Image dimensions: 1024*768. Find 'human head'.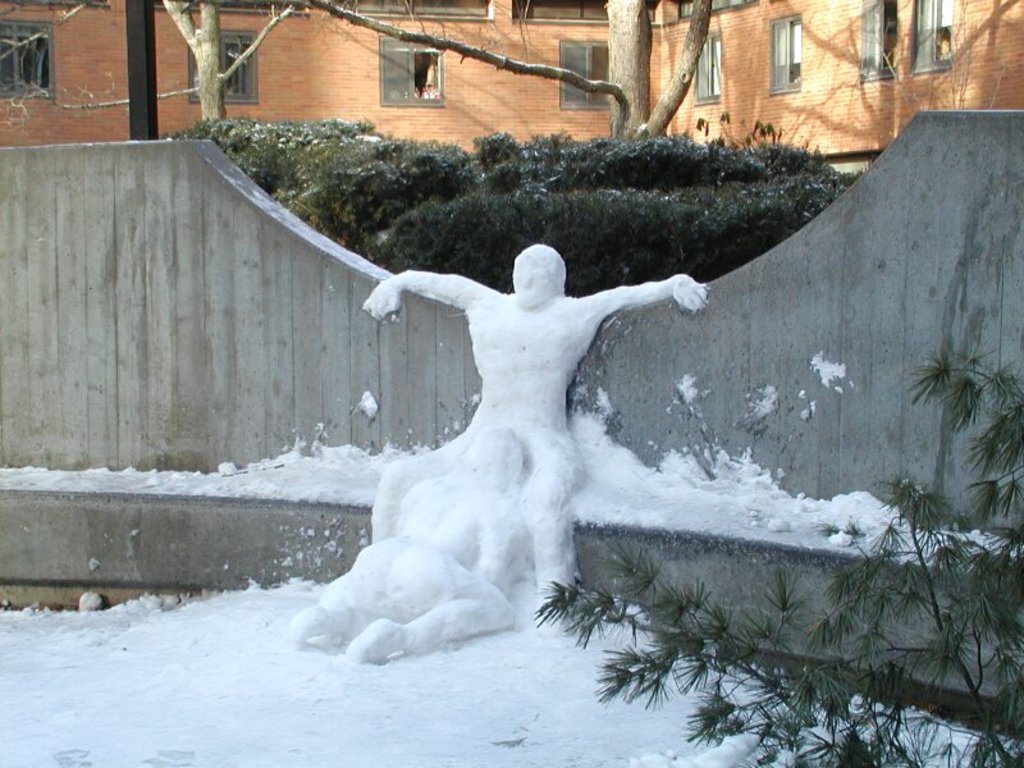
502,238,580,315.
